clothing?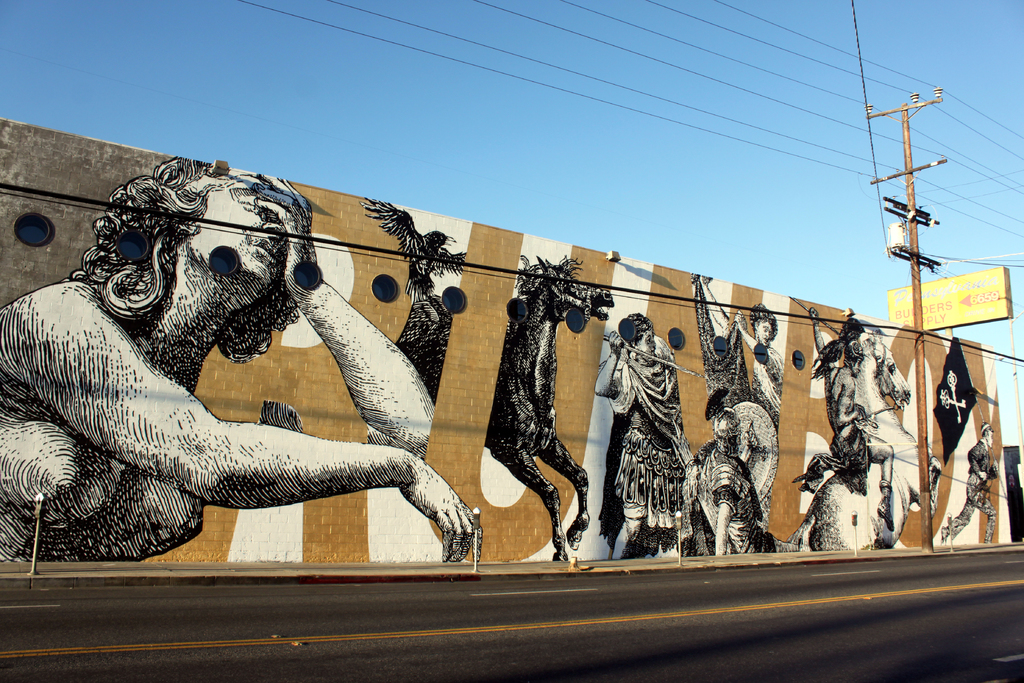
x1=611, y1=338, x2=694, y2=539
